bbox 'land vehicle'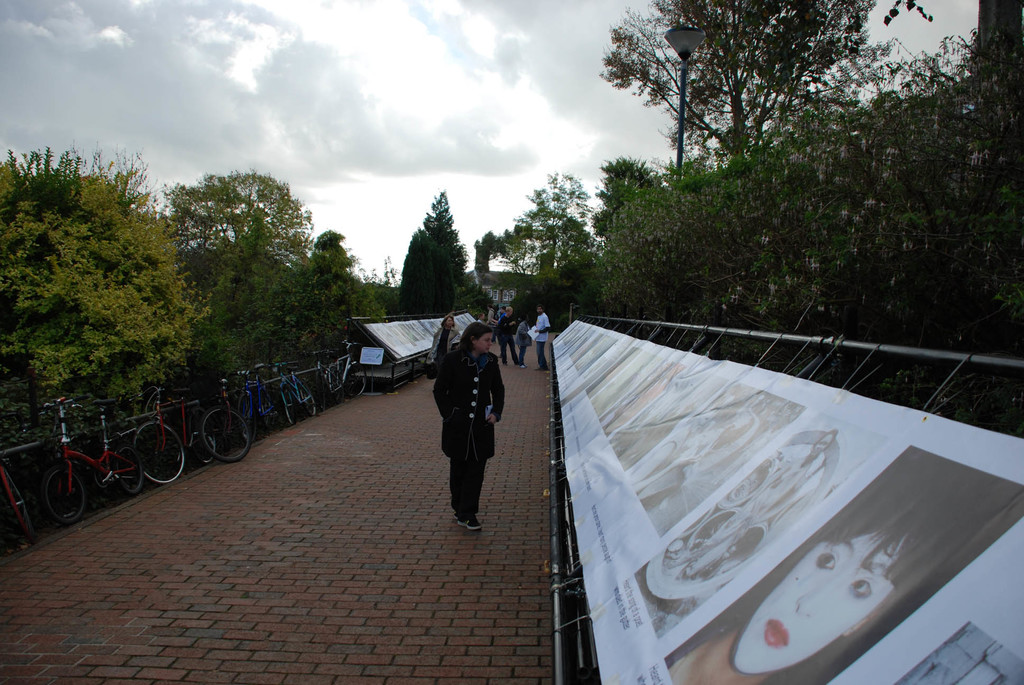
x1=3, y1=472, x2=33, y2=551
